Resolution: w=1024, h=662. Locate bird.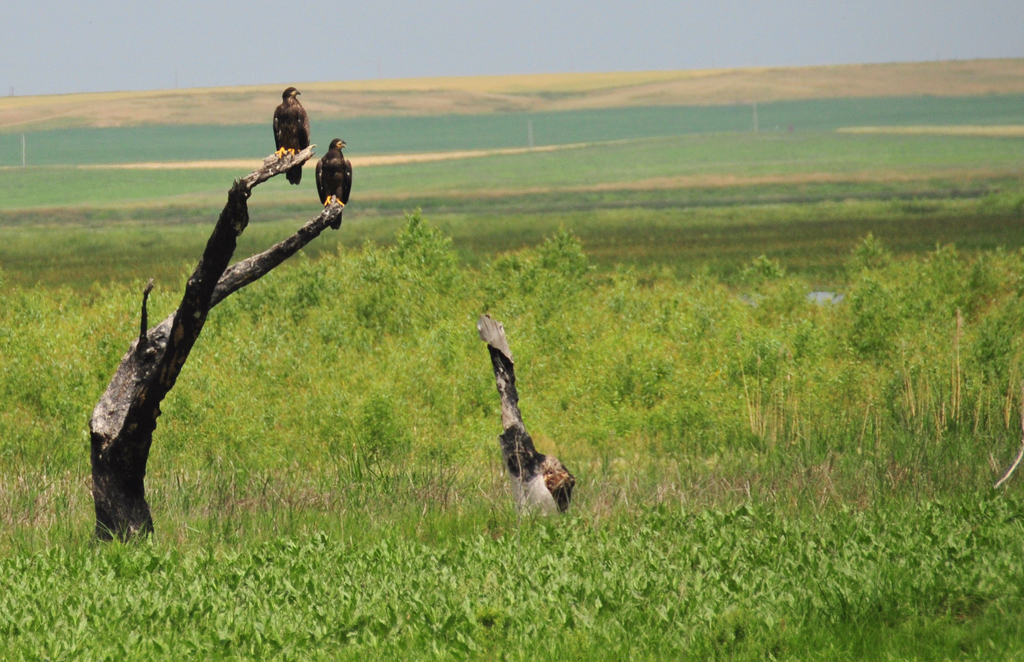
<bbox>317, 136, 353, 215</bbox>.
